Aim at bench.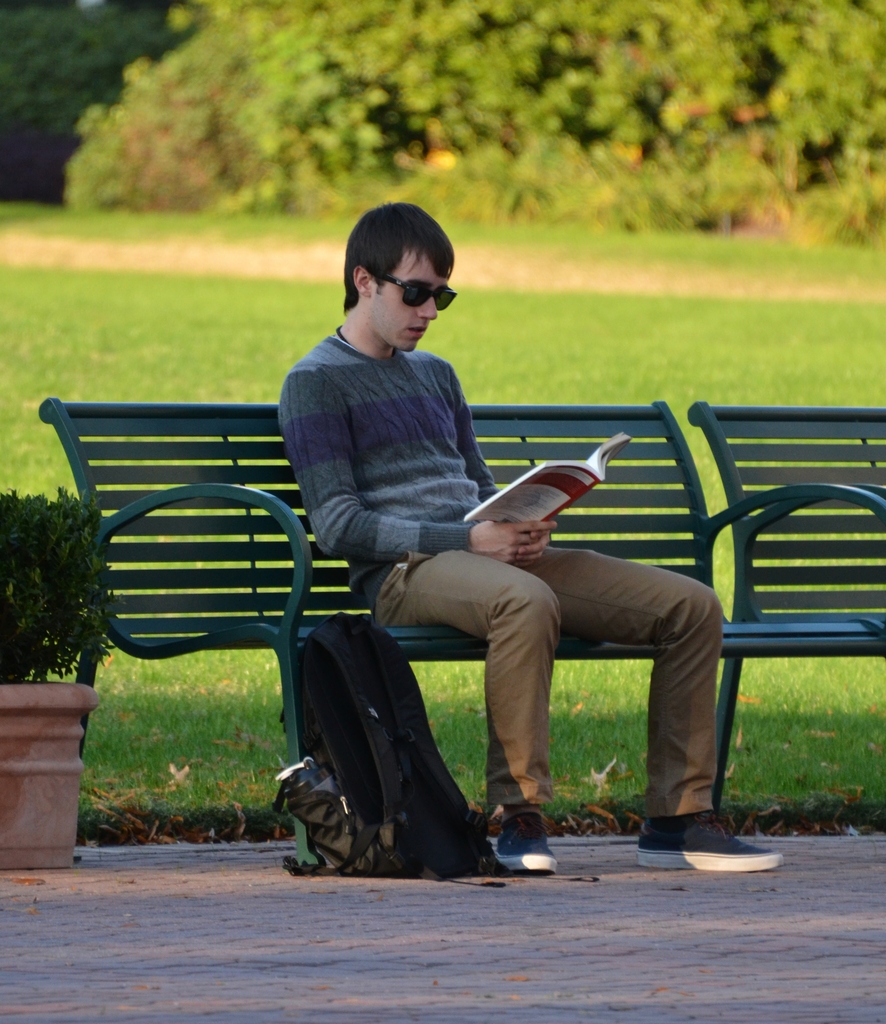
Aimed at bbox(36, 393, 885, 865).
